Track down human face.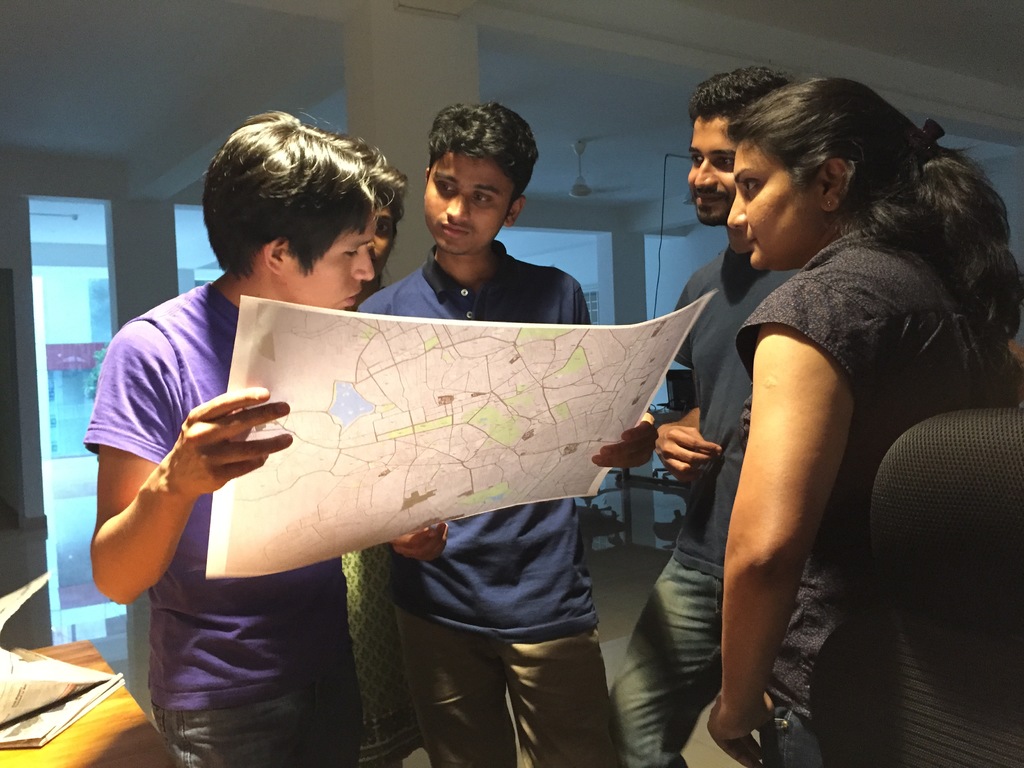
Tracked to left=687, top=113, right=737, bottom=225.
